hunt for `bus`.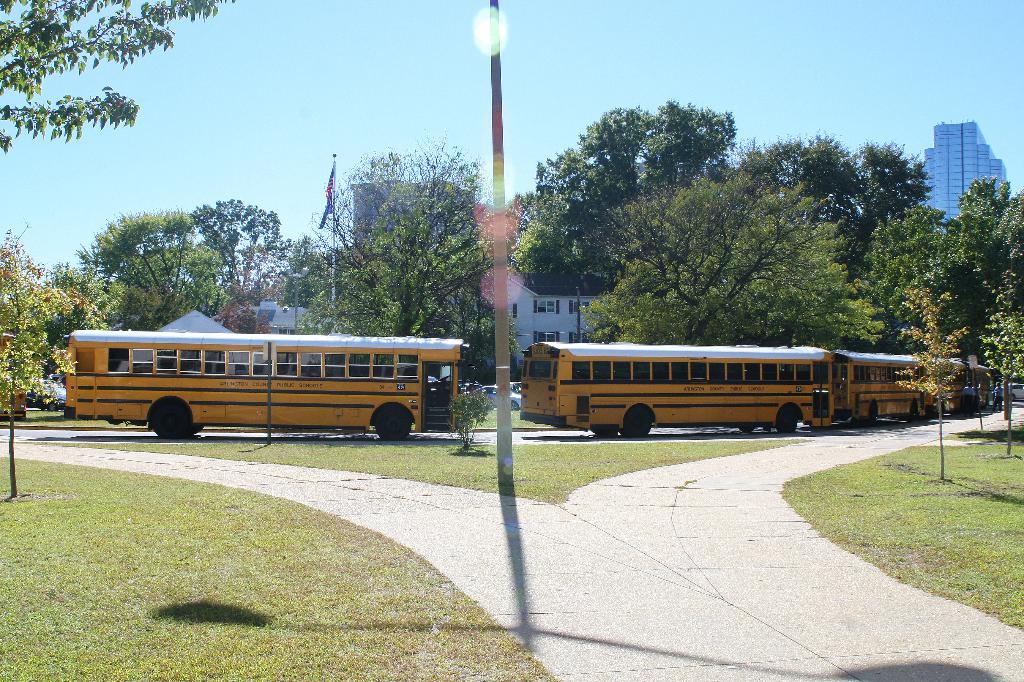
Hunted down at rect(522, 343, 834, 434).
